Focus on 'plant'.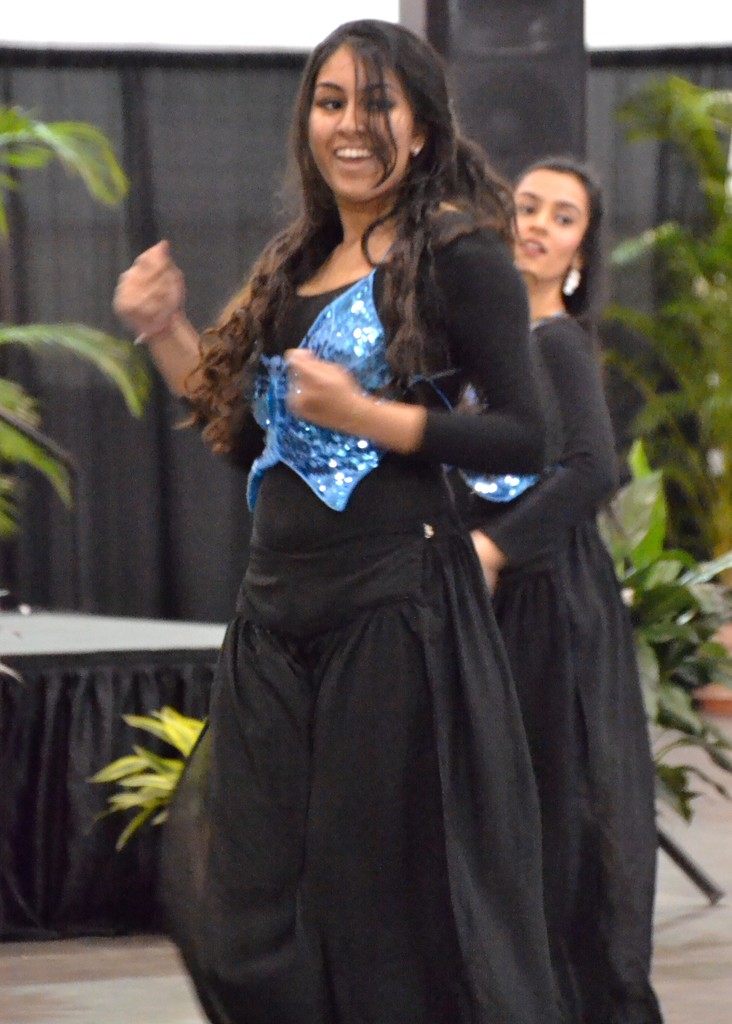
Focused at Rect(0, 99, 147, 674).
